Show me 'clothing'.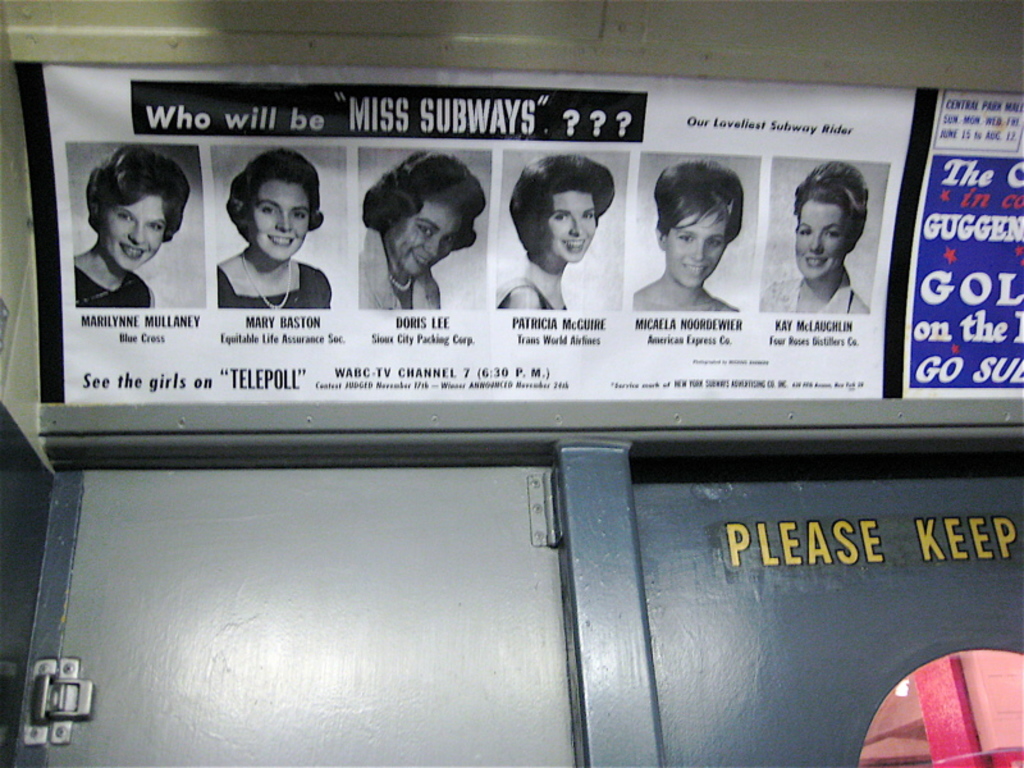
'clothing' is here: (358, 228, 442, 311).
